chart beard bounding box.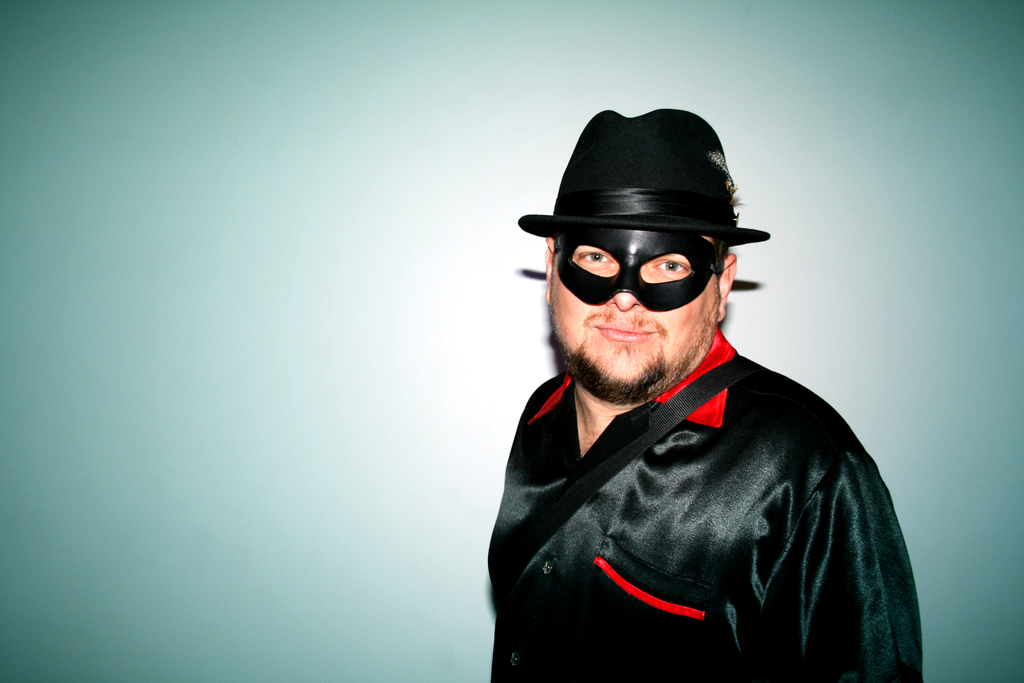
Charted: 546/285/717/406.
